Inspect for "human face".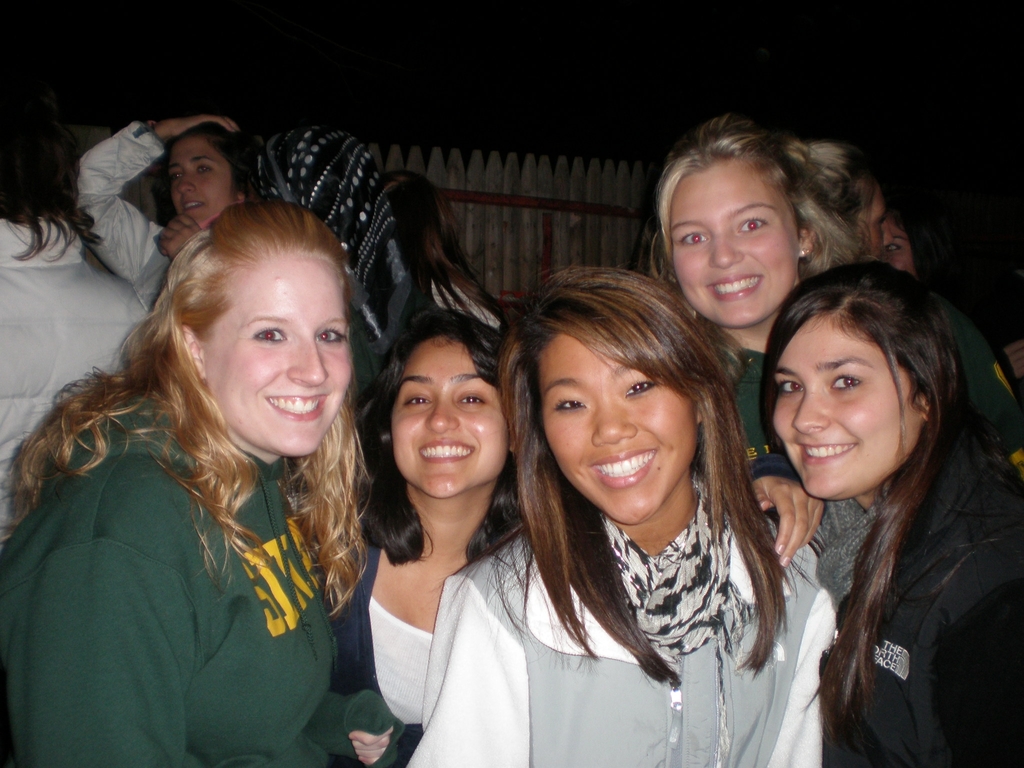
Inspection: bbox=[886, 227, 913, 271].
